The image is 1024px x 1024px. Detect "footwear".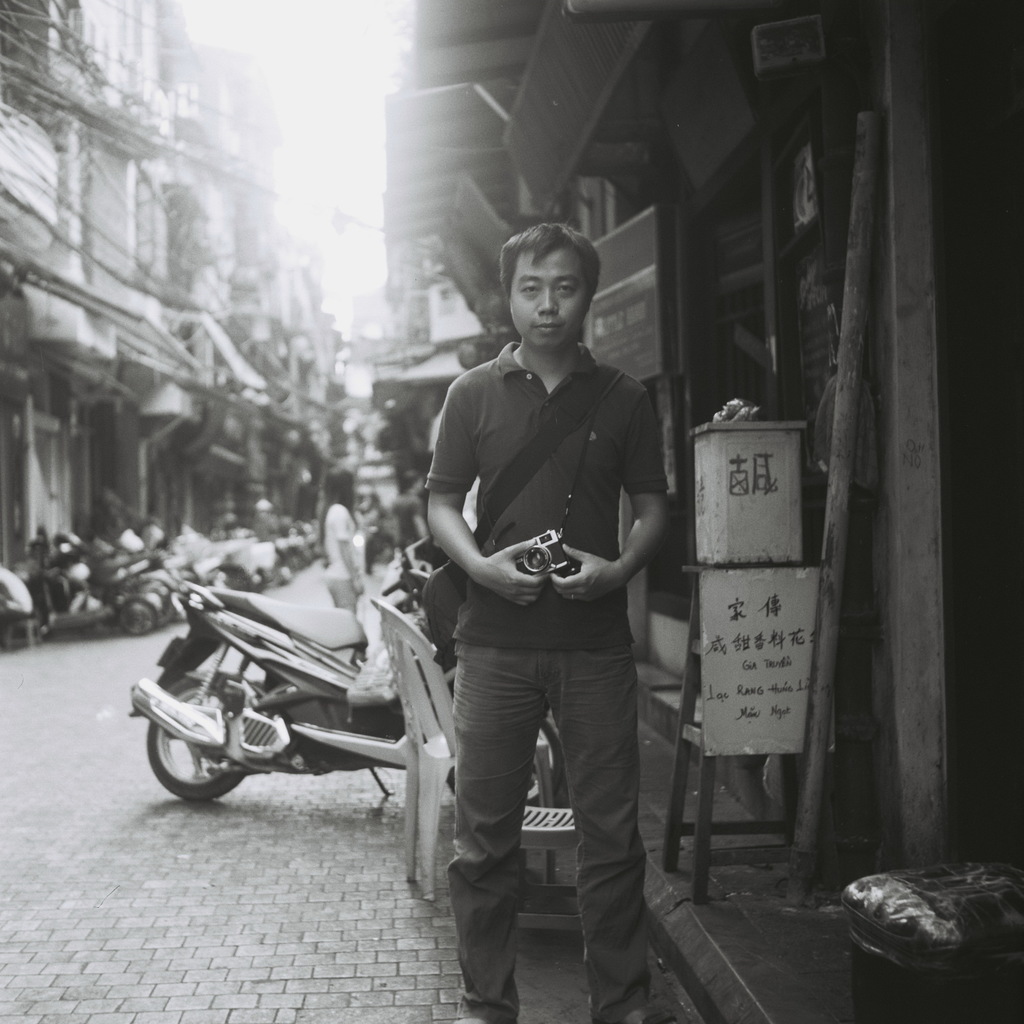
Detection: x1=626 y1=1012 x2=673 y2=1021.
